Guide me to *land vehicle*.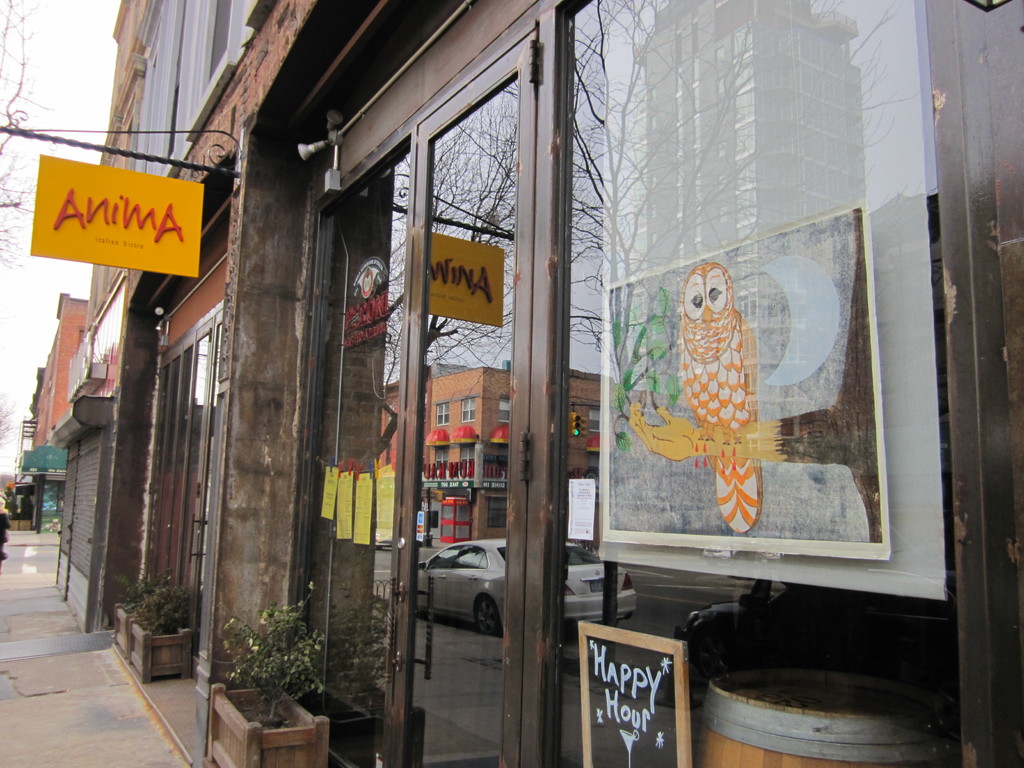
Guidance: bbox=[417, 531, 641, 636].
